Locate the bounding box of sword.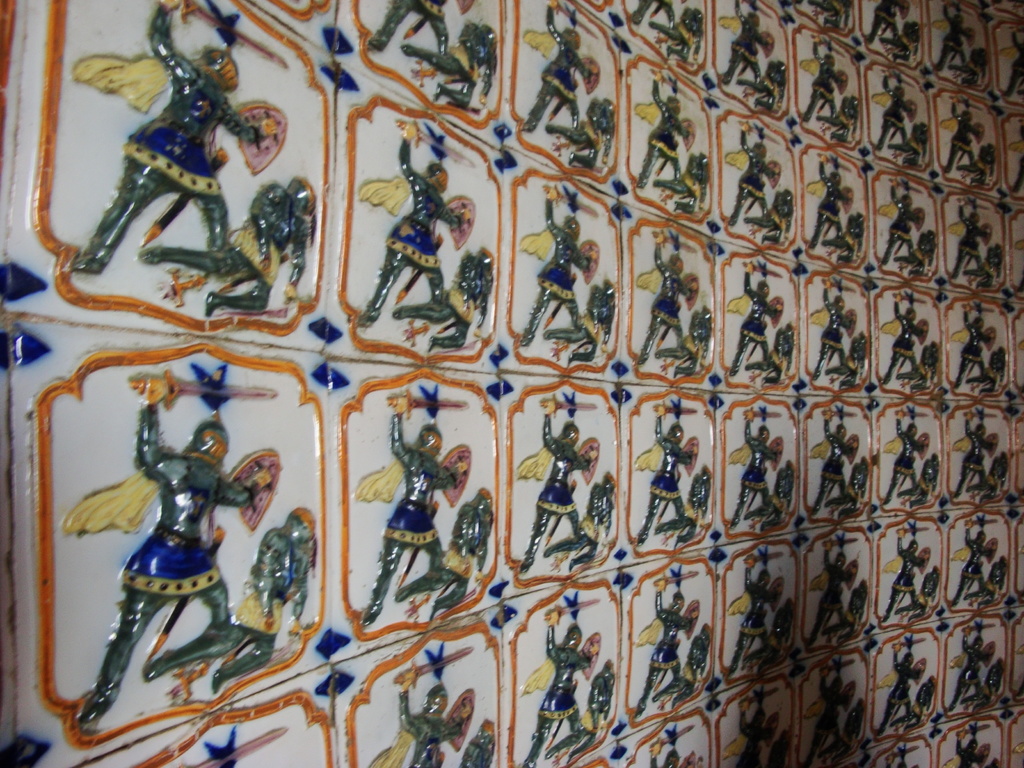
Bounding box: [x1=652, y1=229, x2=696, y2=252].
